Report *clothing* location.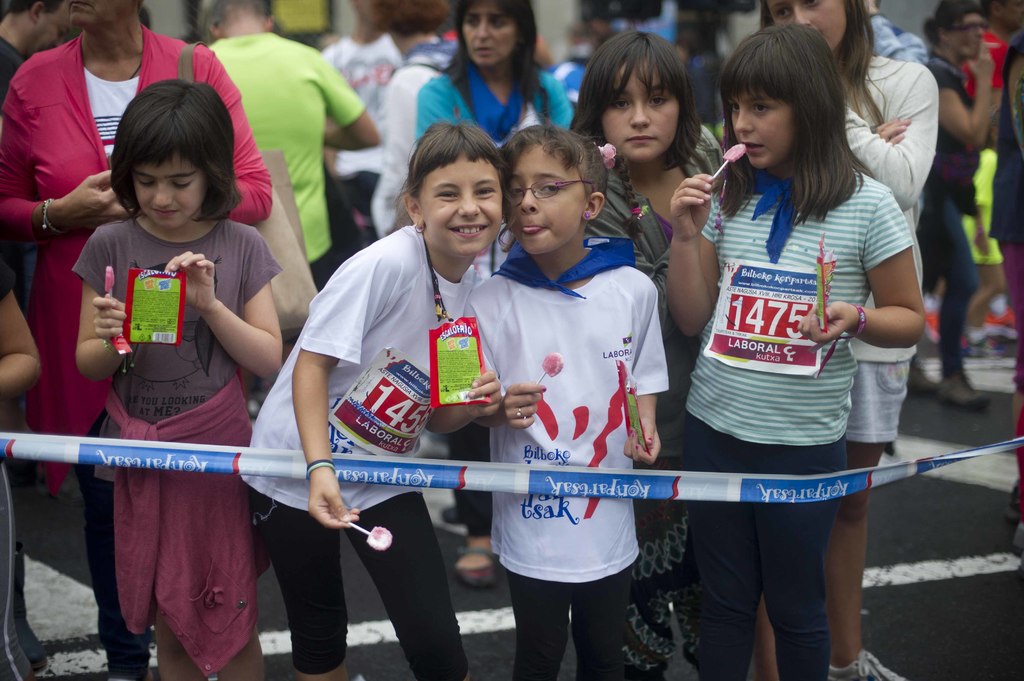
Report: bbox=[470, 246, 669, 680].
